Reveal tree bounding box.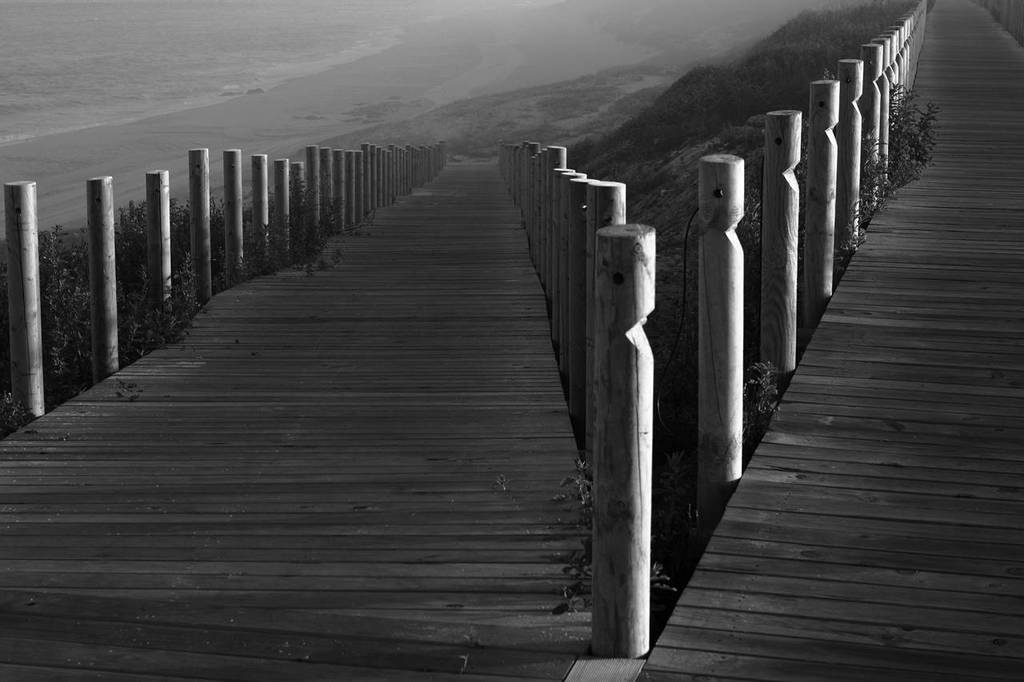
Revealed: rect(0, 192, 335, 436).
